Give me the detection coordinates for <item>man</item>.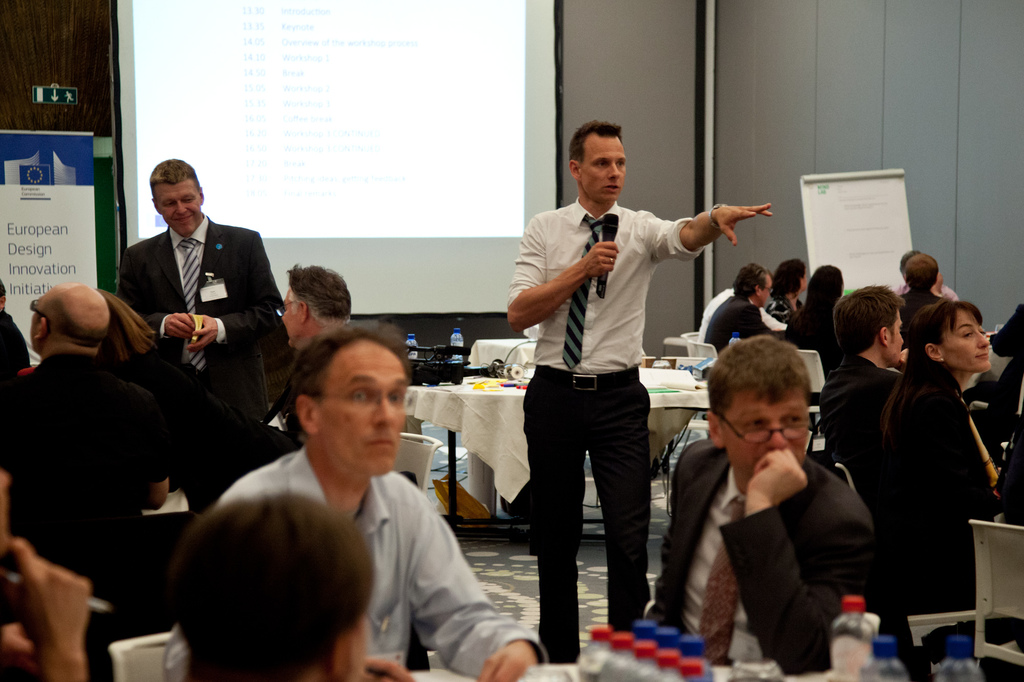
(702,265,782,351).
